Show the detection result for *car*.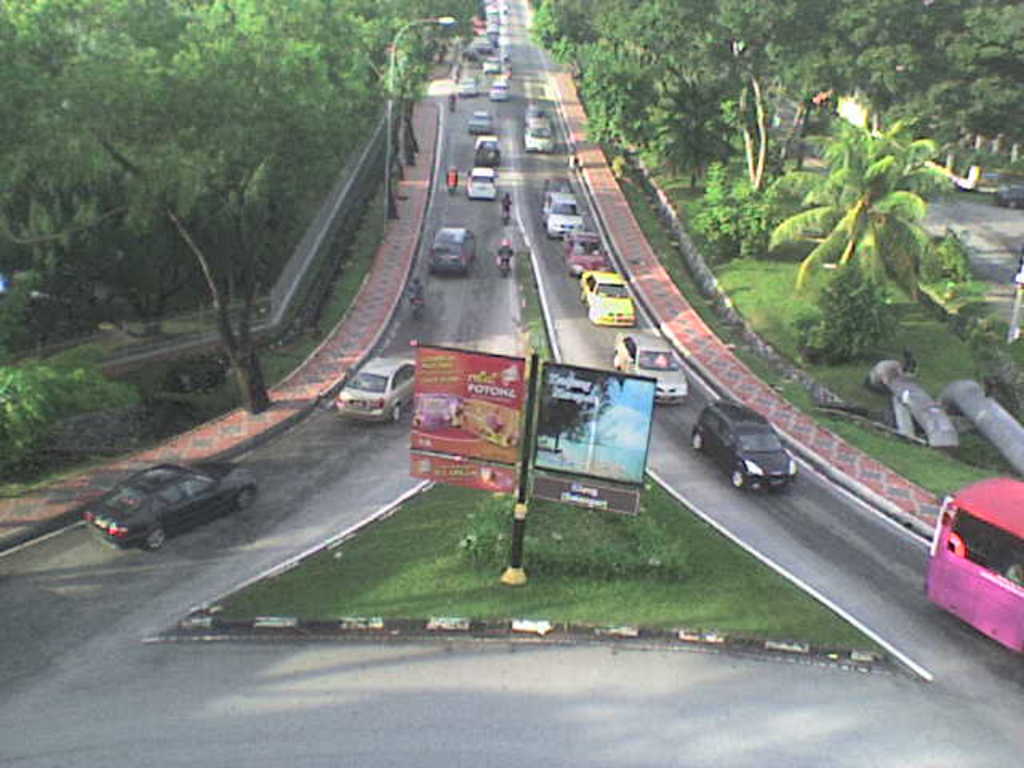
(x1=523, y1=117, x2=555, y2=150).
